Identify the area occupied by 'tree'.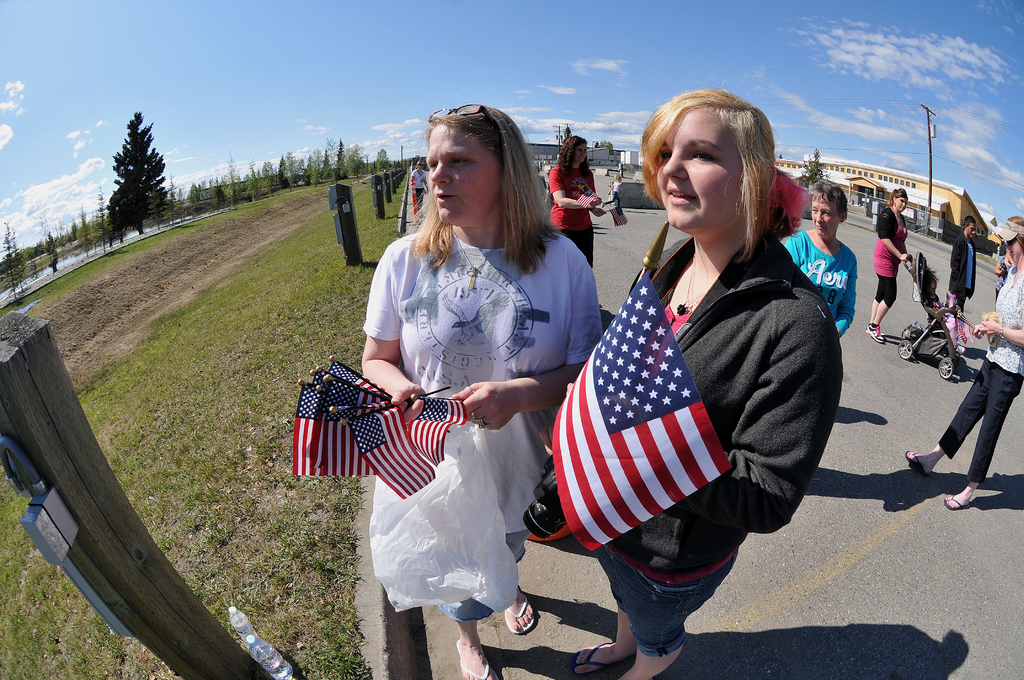
Area: bbox=[99, 109, 170, 232].
